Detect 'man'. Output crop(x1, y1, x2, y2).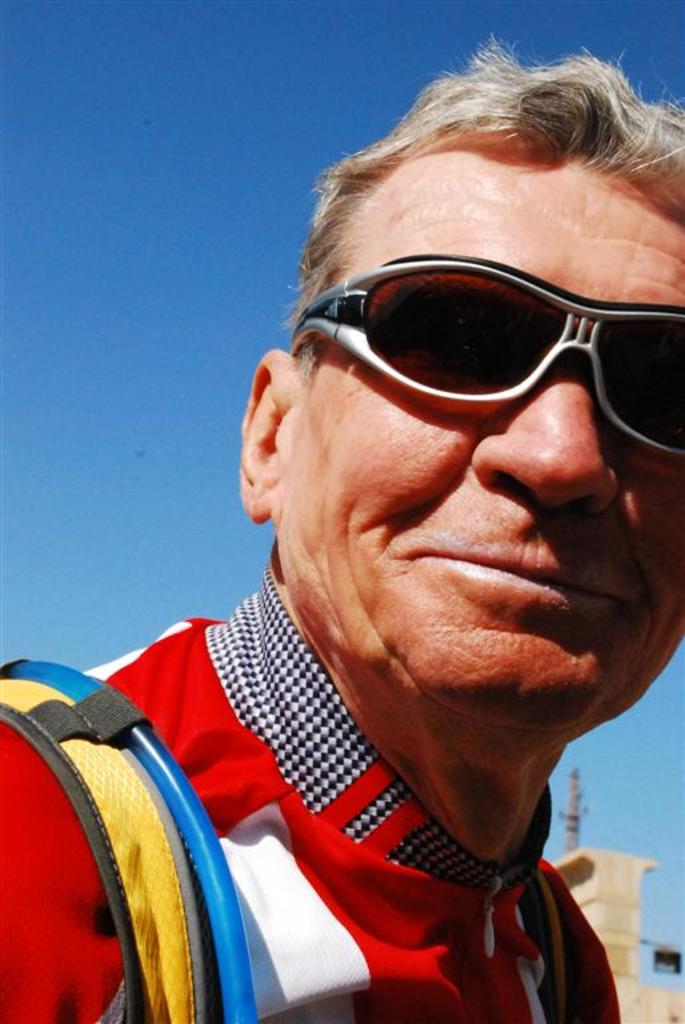
crop(76, 149, 684, 1023).
